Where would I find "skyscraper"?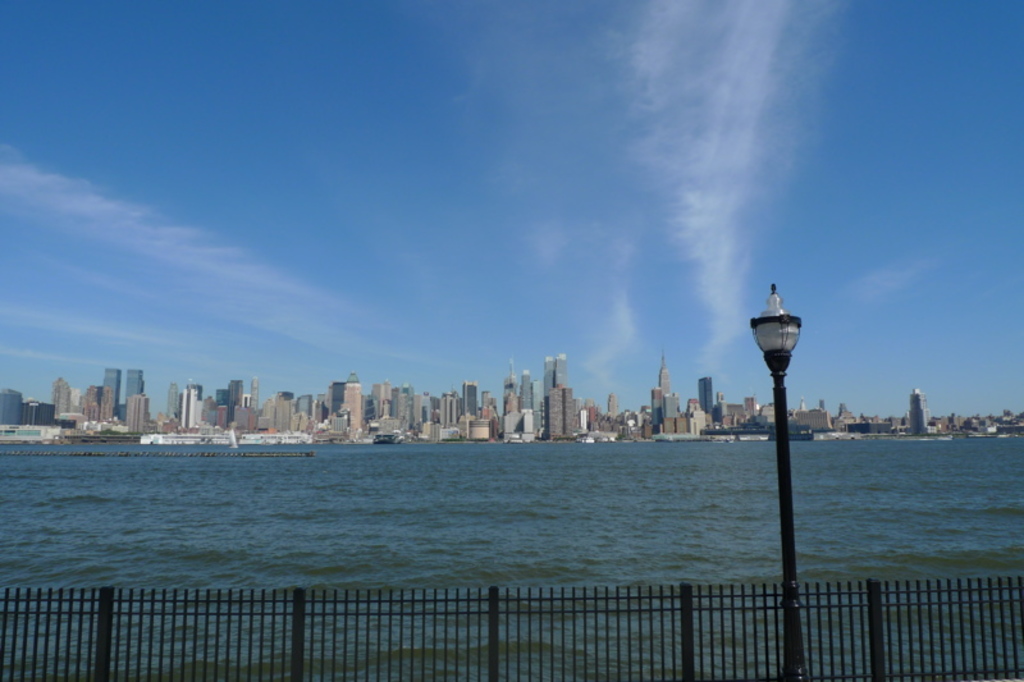
At [913, 383, 947, 436].
